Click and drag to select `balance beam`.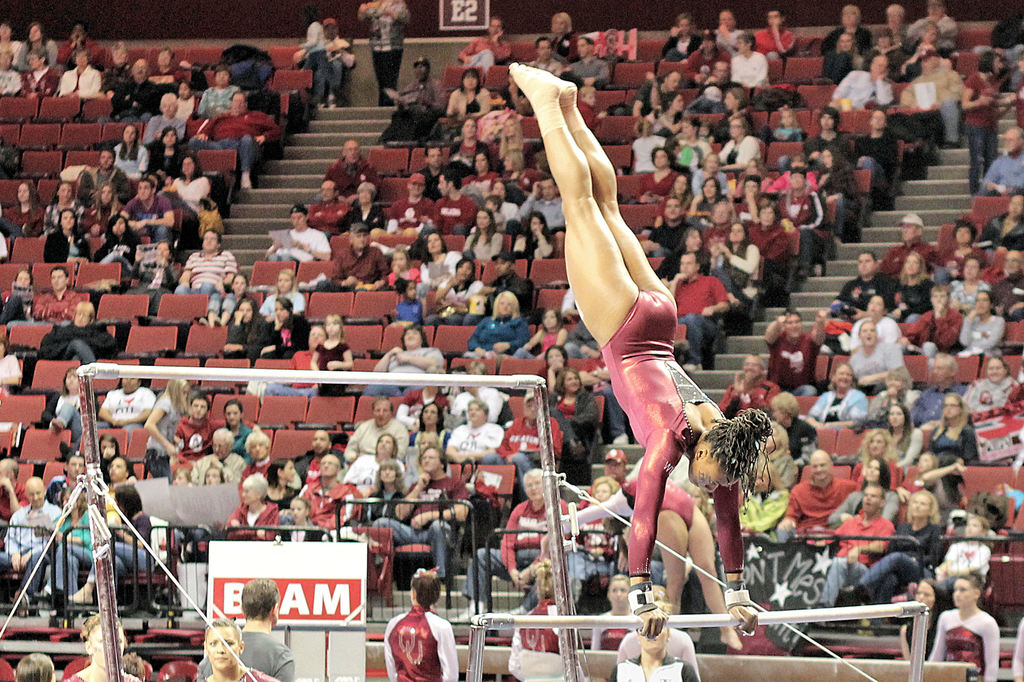
Selection: box(362, 640, 979, 681).
